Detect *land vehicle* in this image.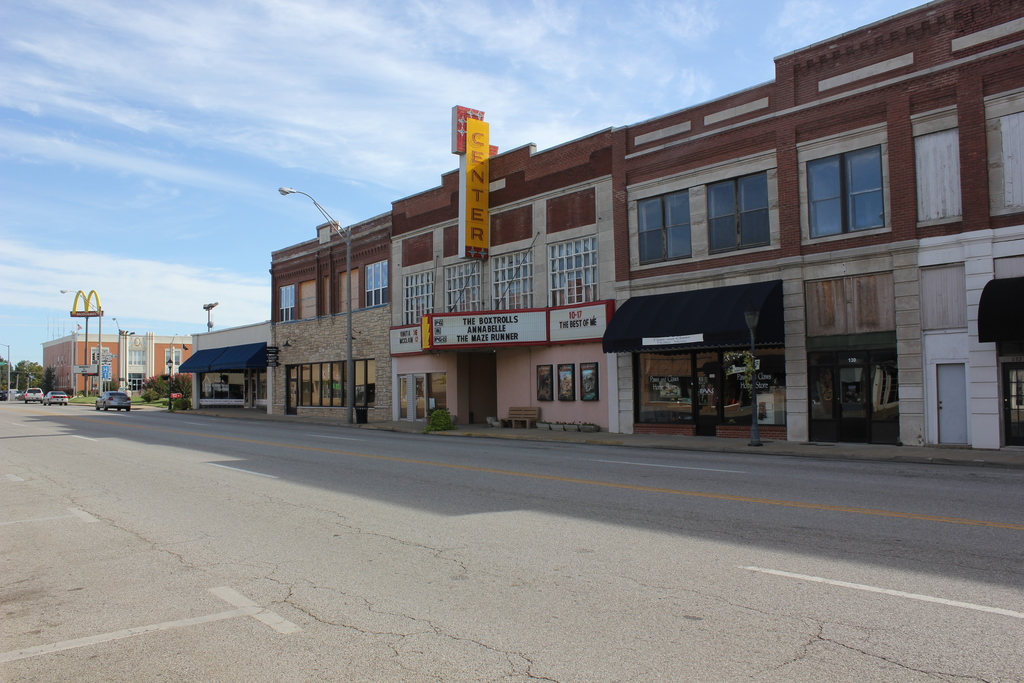
Detection: [22,387,45,404].
